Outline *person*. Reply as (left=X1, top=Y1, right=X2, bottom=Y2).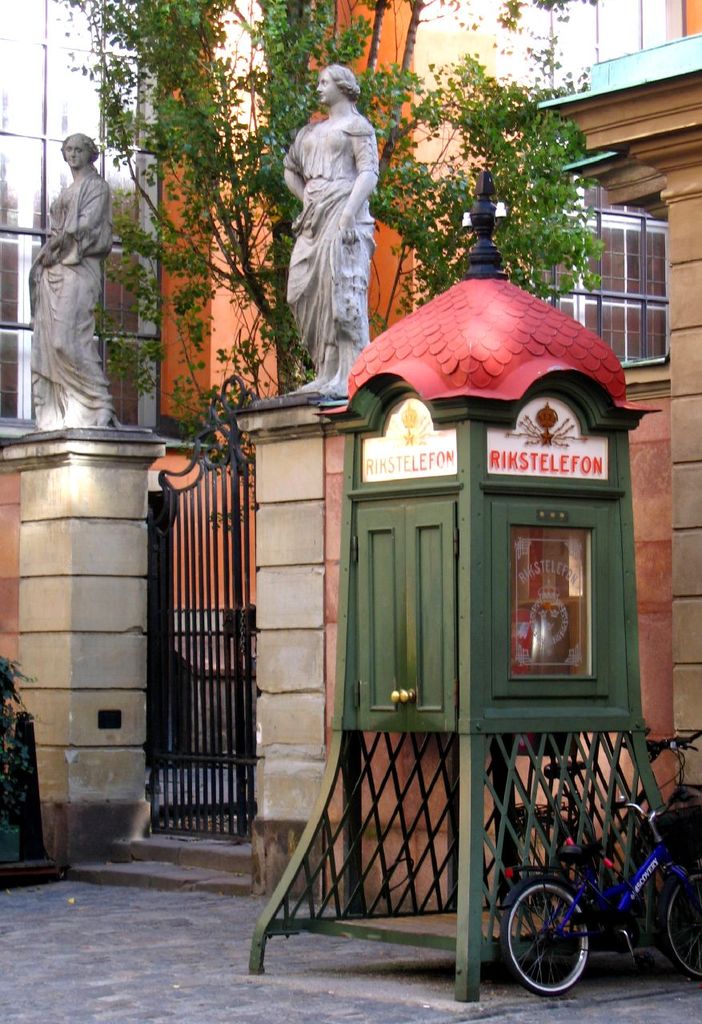
(left=26, top=128, right=118, bottom=438).
